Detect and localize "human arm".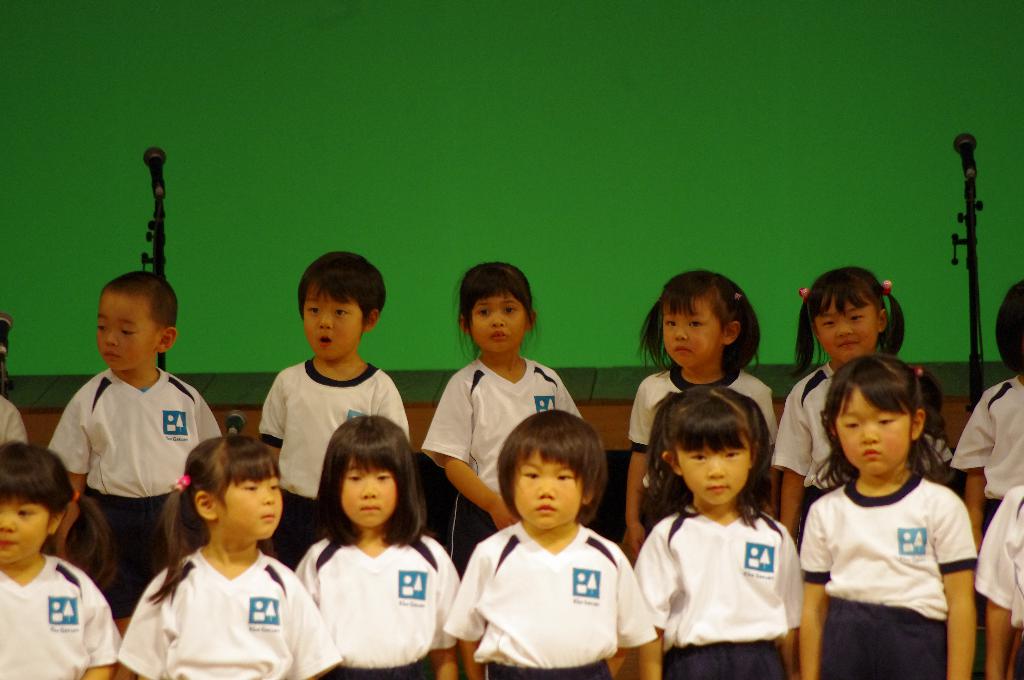
Localized at box(435, 553, 459, 679).
